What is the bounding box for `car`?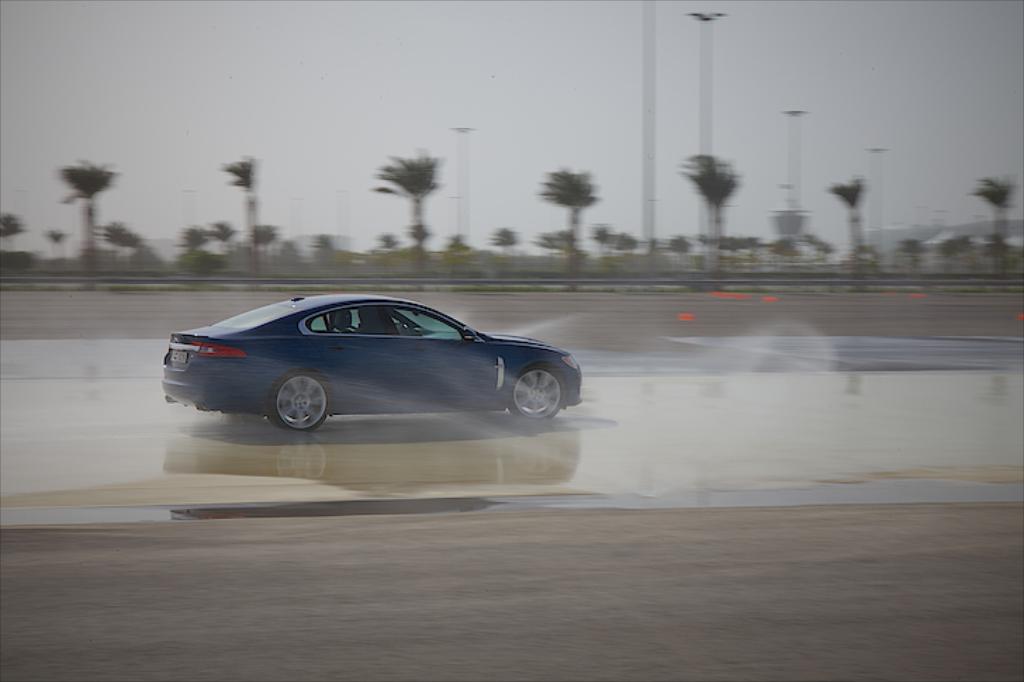
x1=155 y1=283 x2=591 y2=439.
